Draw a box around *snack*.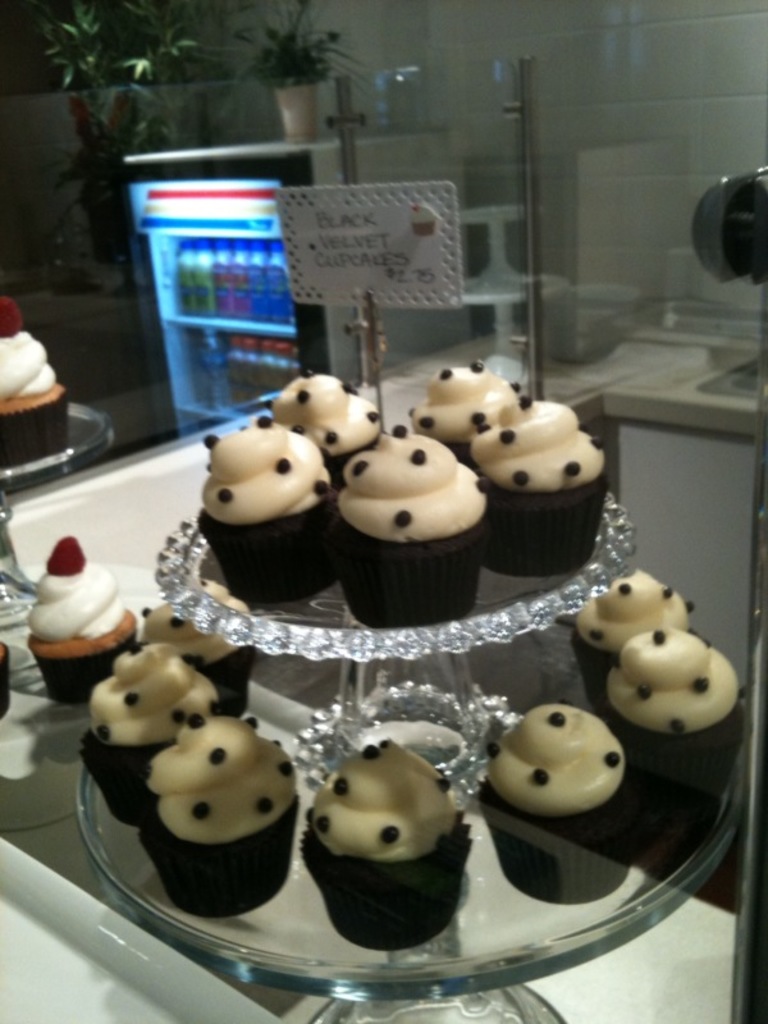
{"x1": 596, "y1": 618, "x2": 758, "y2": 841}.
